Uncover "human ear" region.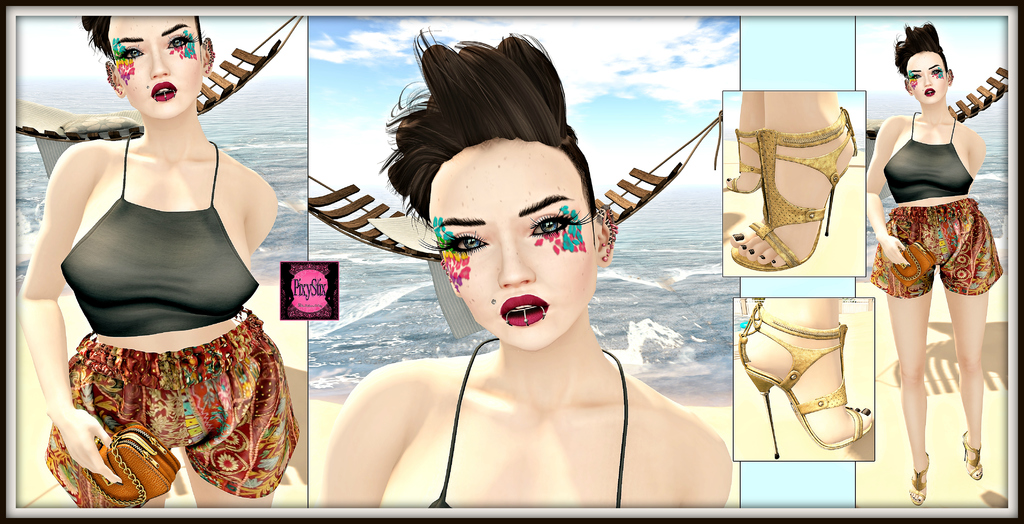
Uncovered: l=198, t=36, r=216, b=71.
